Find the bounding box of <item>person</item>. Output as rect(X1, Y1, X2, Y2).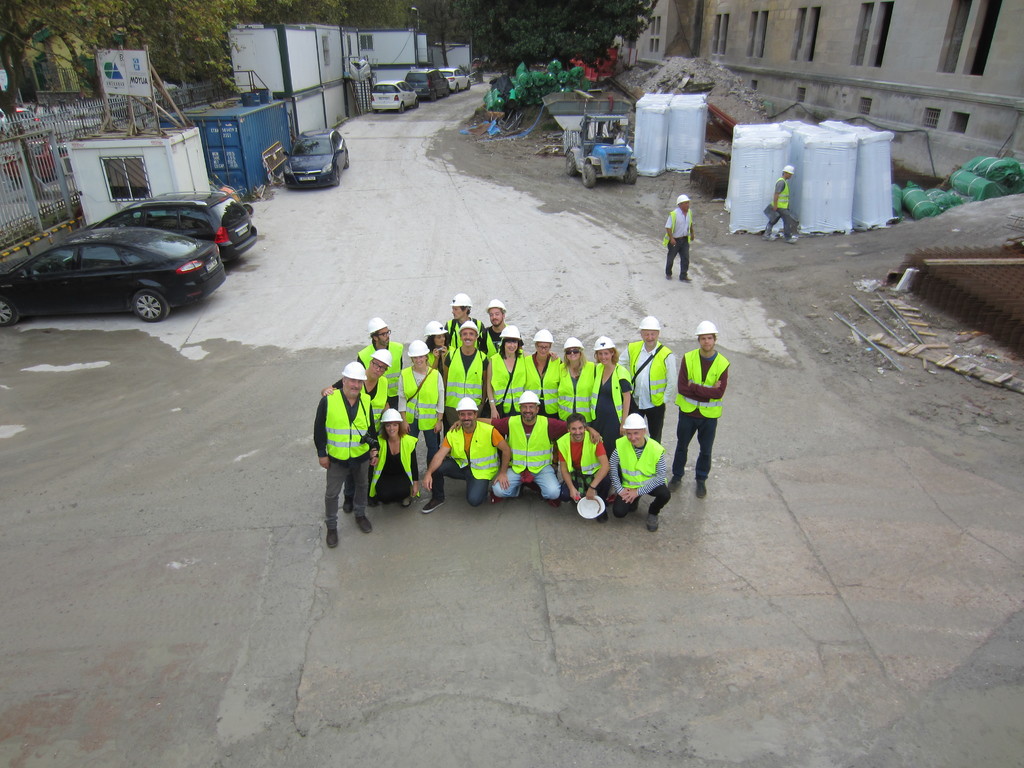
rect(365, 406, 422, 508).
